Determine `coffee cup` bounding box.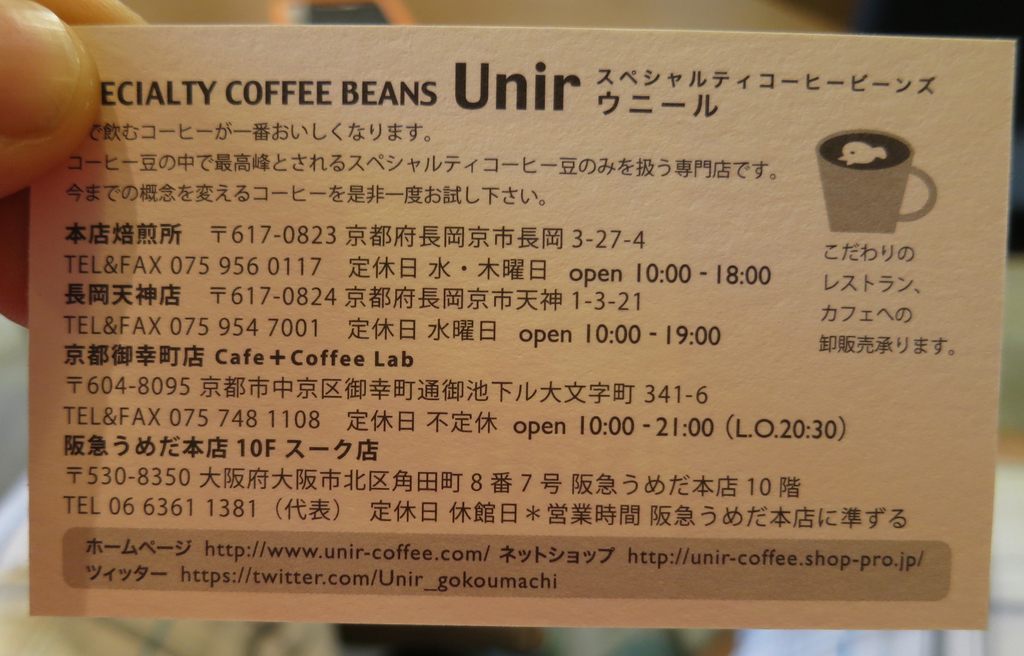
Determined: box(815, 128, 941, 231).
